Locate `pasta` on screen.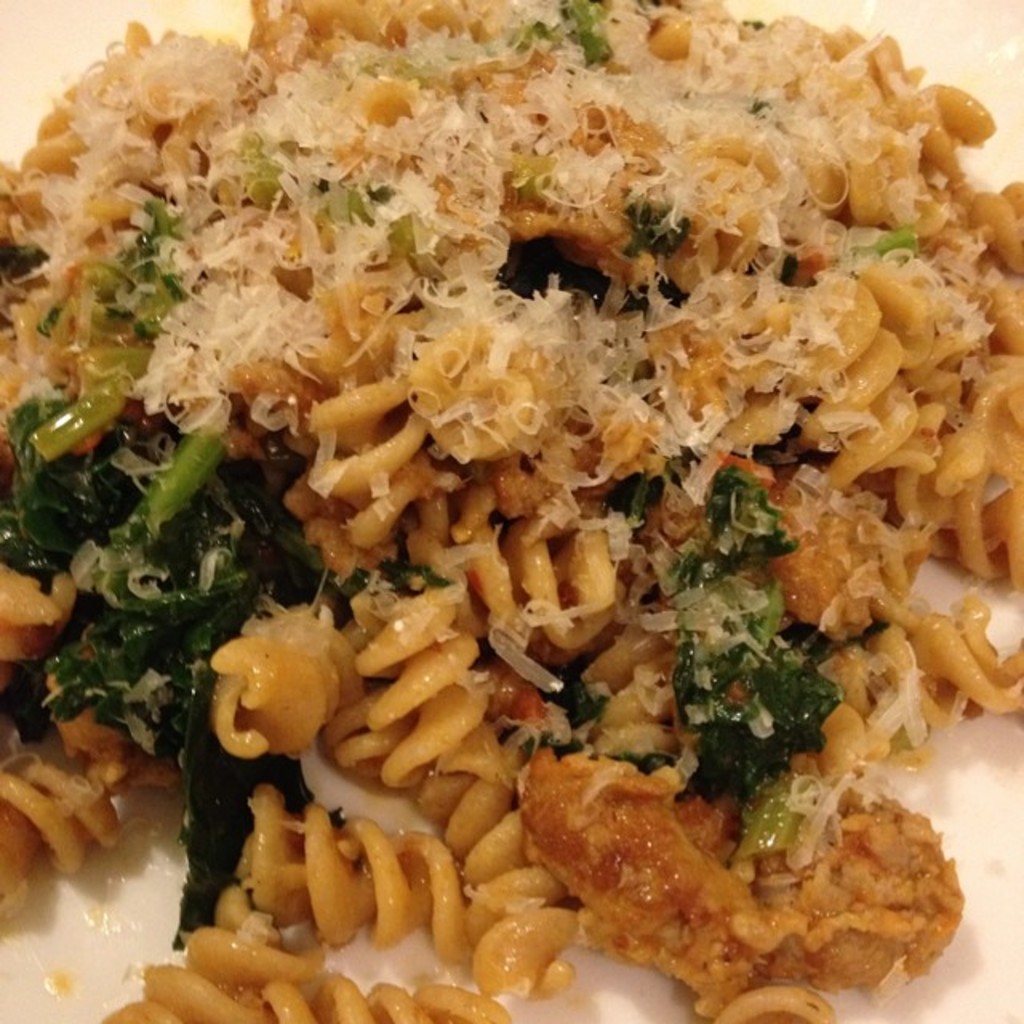
On screen at bbox=[0, 0, 1023, 1023].
